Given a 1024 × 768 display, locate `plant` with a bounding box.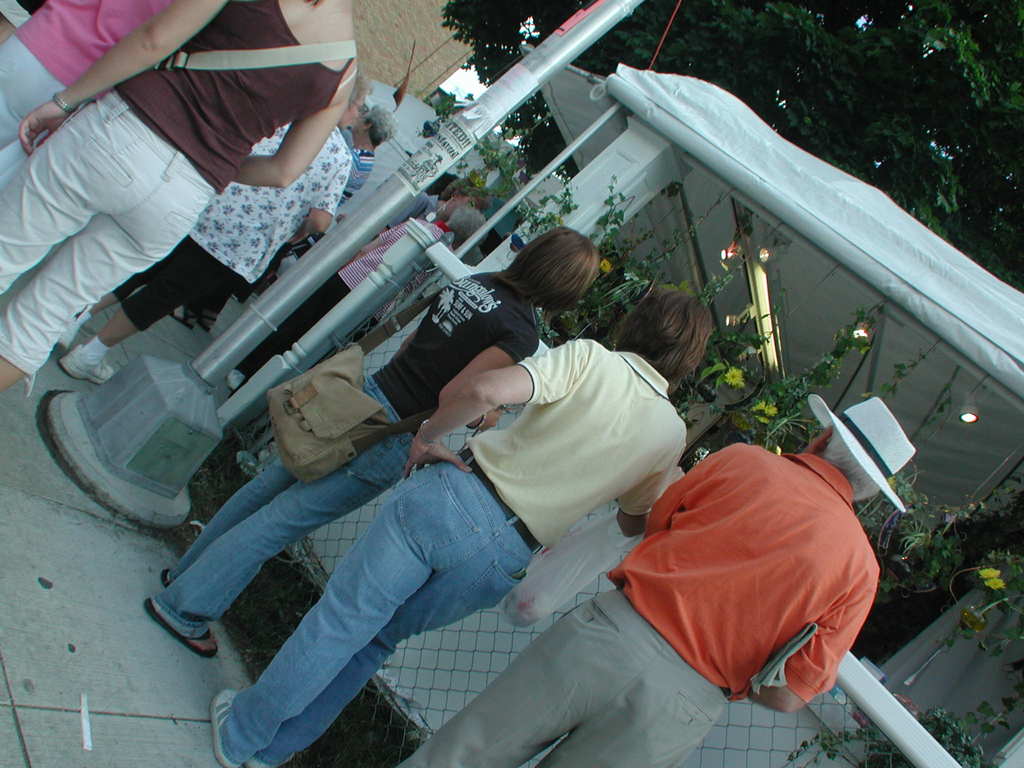
Located: {"left": 408, "top": 87, "right": 580, "bottom": 247}.
